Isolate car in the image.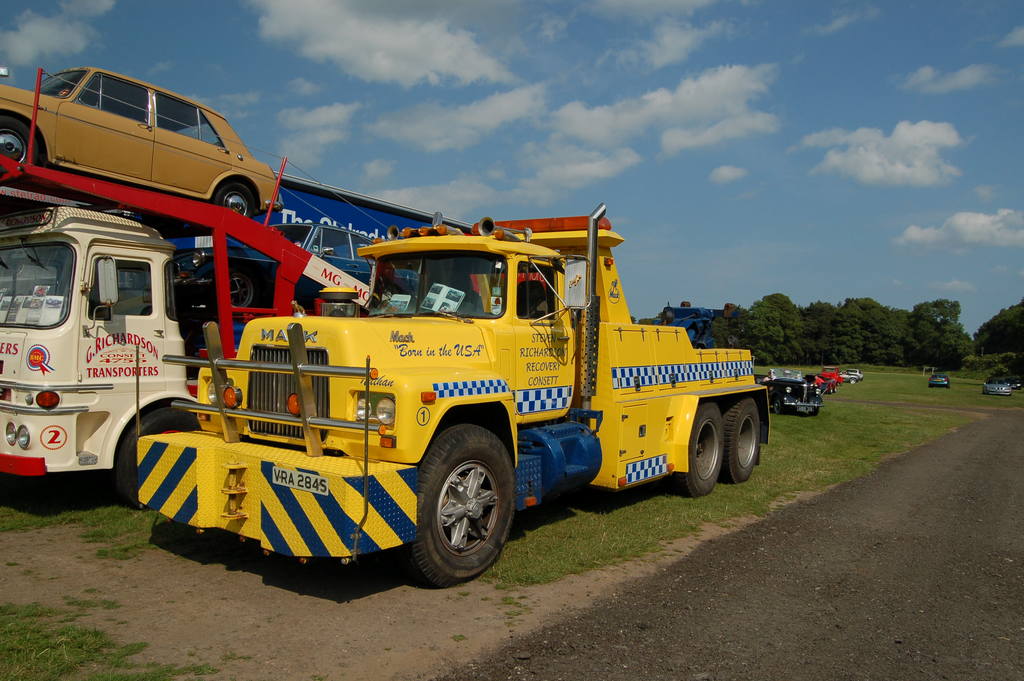
Isolated region: 983 377 1012 396.
